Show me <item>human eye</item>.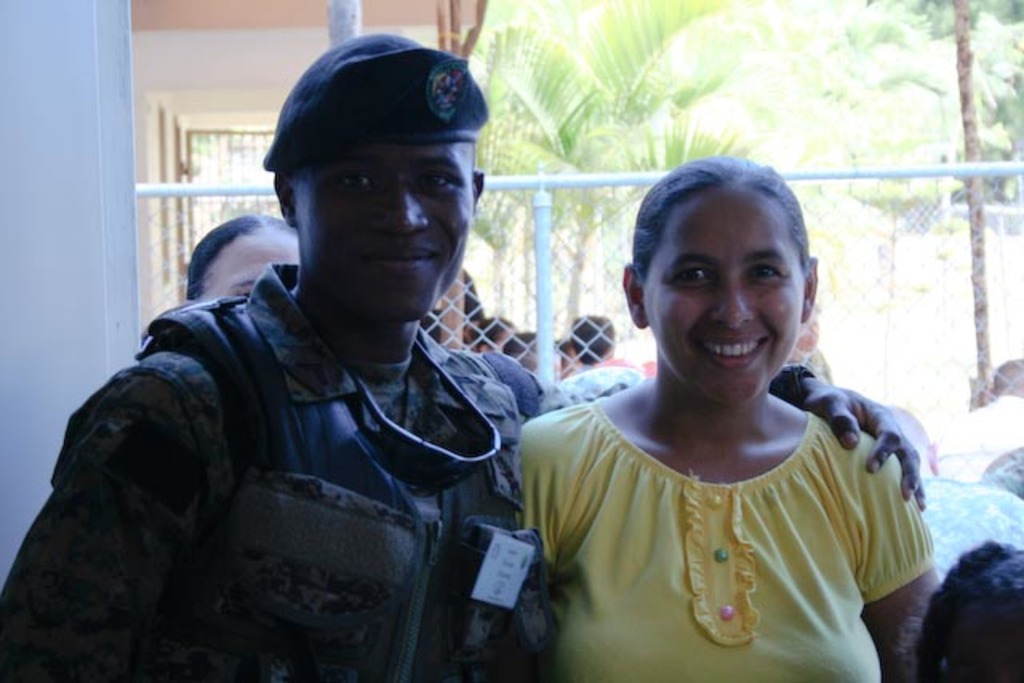
<item>human eye</item> is here: box=[742, 256, 781, 285].
